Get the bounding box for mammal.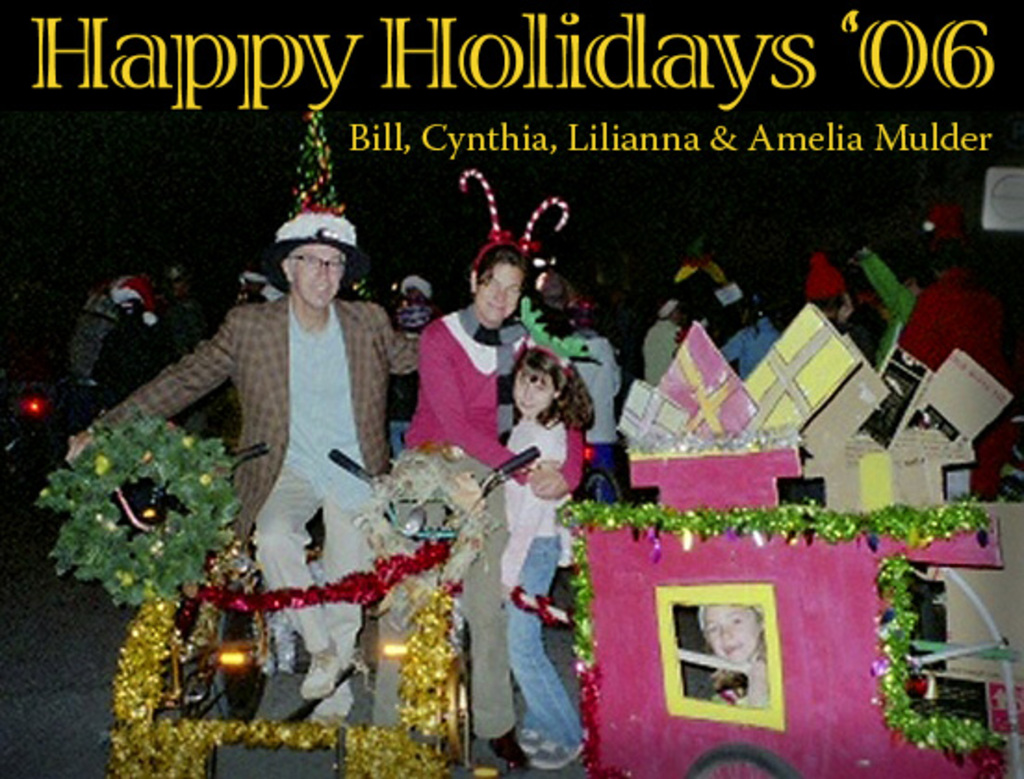
box=[573, 317, 621, 486].
